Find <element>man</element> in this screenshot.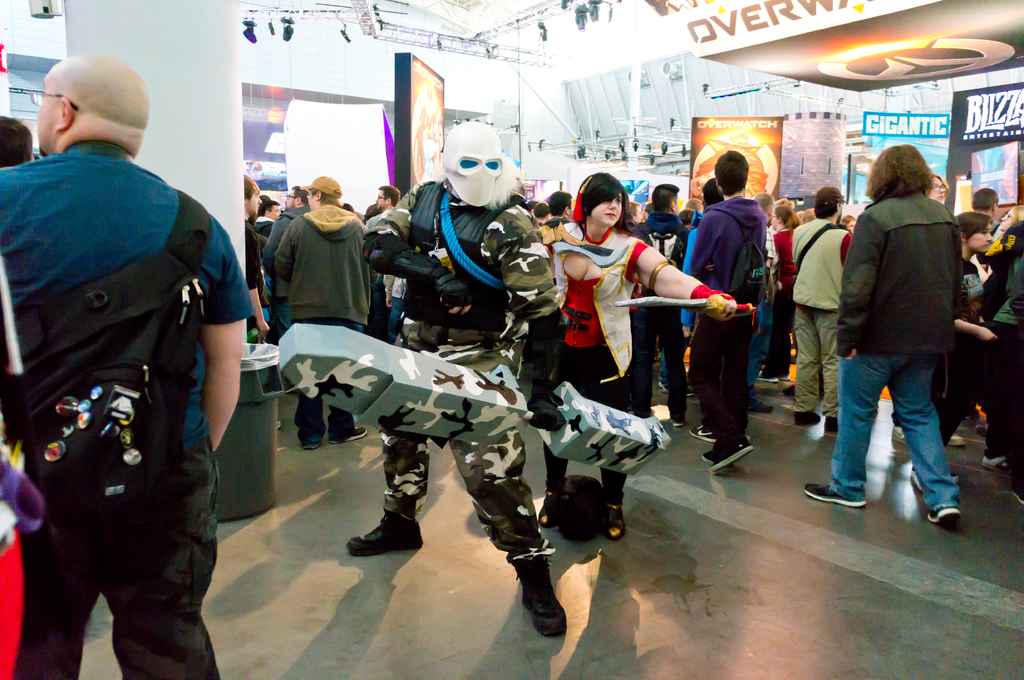
The bounding box for <element>man</element> is [left=337, top=114, right=572, bottom=640].
